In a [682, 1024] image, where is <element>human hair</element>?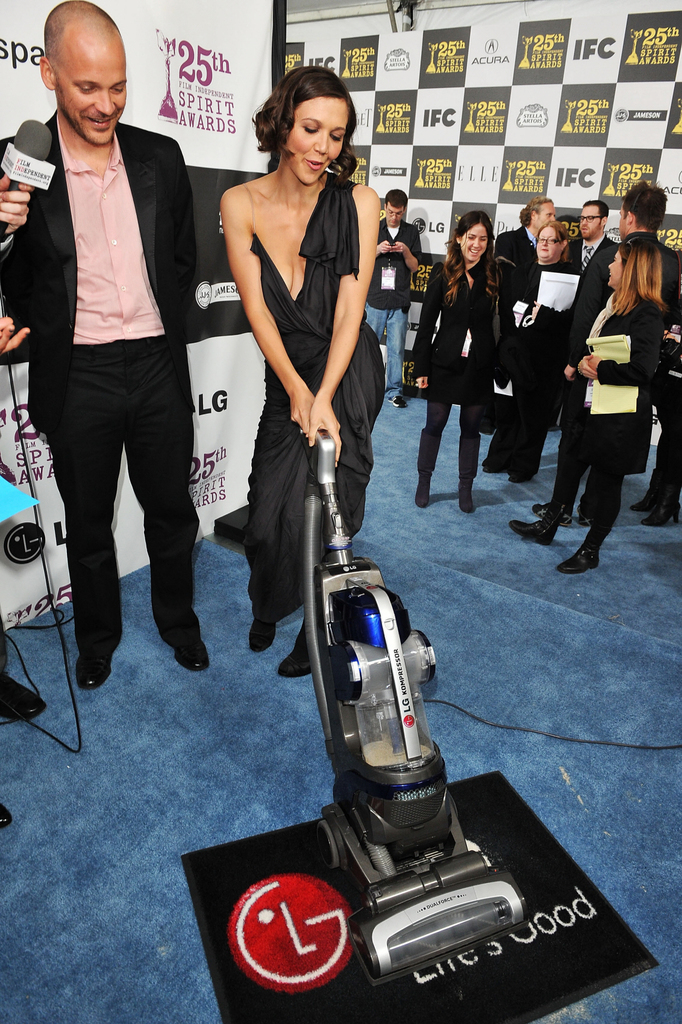
<box>612,228,665,316</box>.
